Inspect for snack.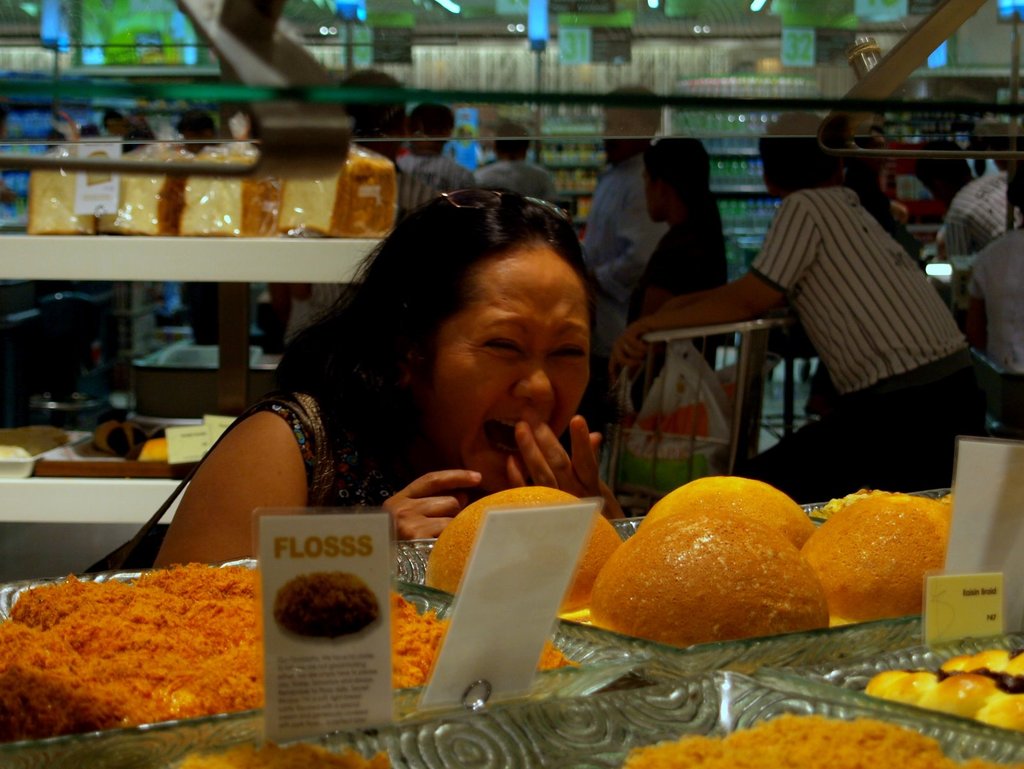
Inspection: x1=618 y1=722 x2=1003 y2=768.
